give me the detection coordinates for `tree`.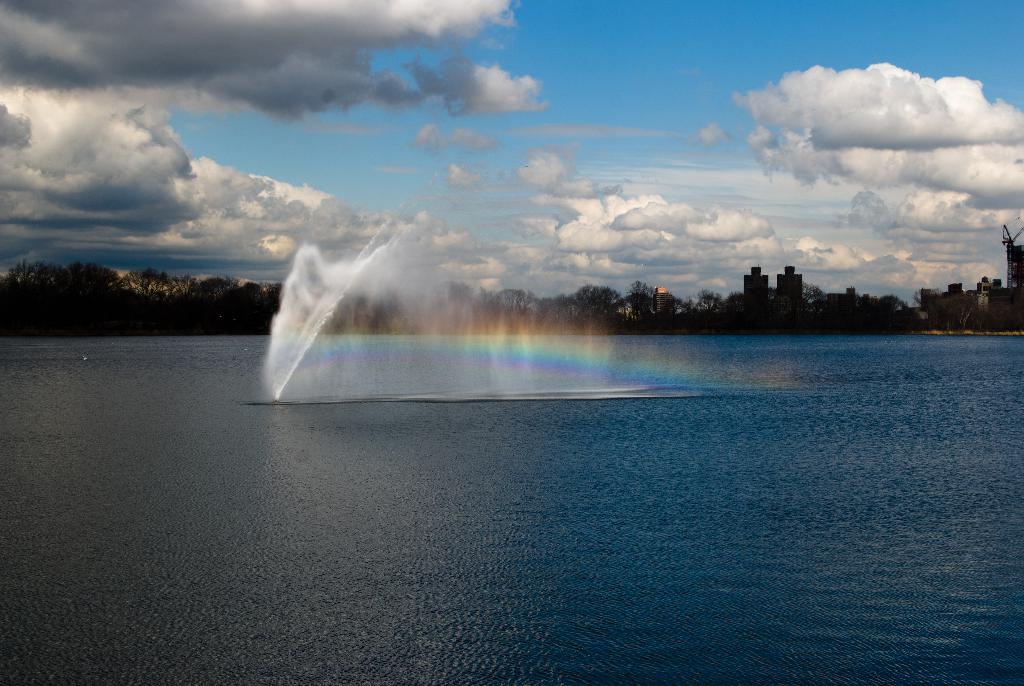
BBox(0, 257, 61, 291).
